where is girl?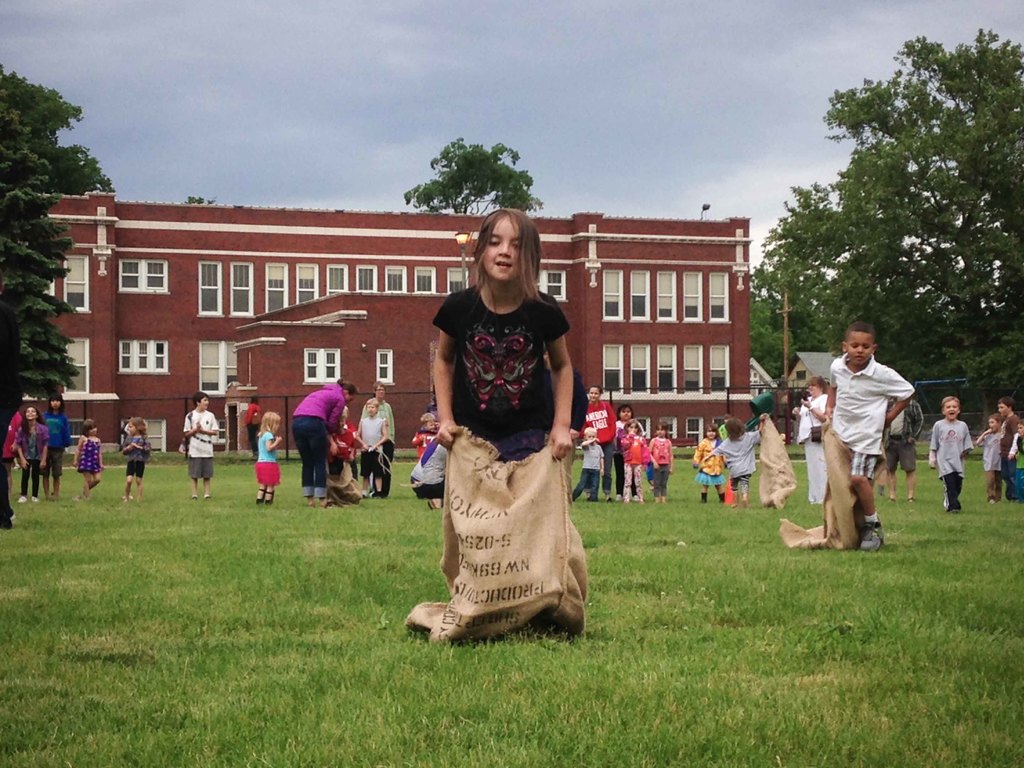
locate(13, 406, 51, 502).
